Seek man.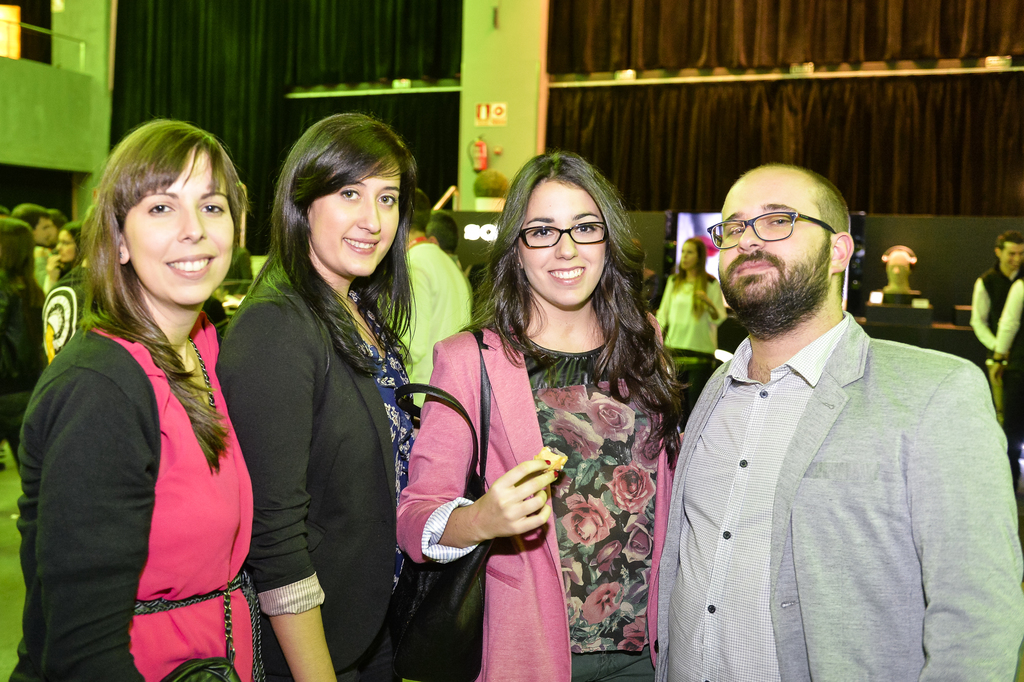
box(652, 159, 1023, 681).
